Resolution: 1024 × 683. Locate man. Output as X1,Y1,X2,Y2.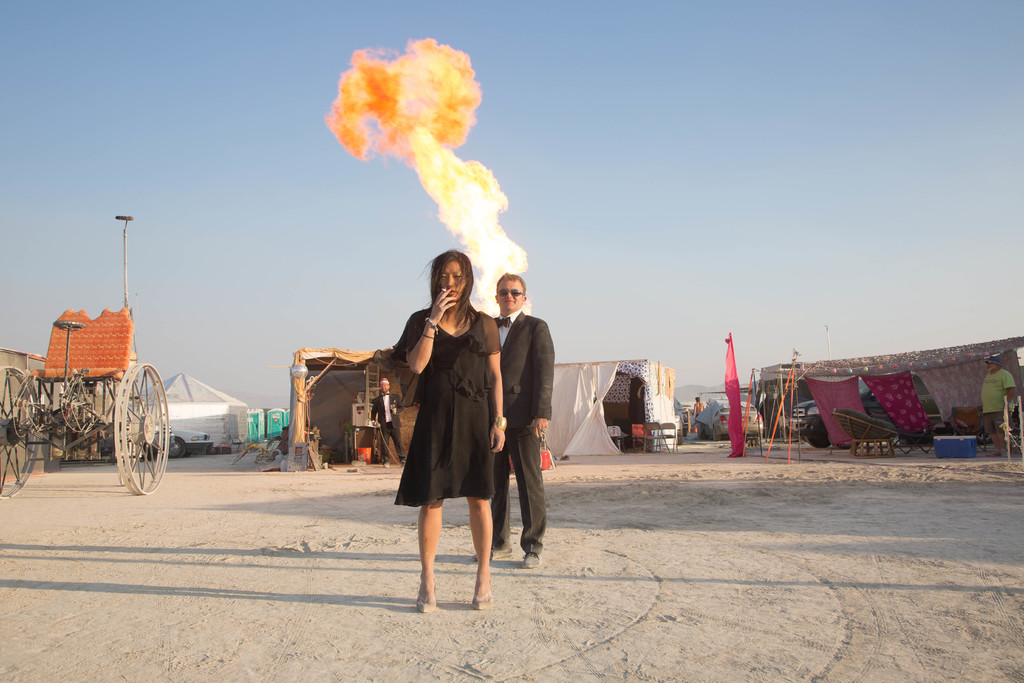
376,381,410,468.
